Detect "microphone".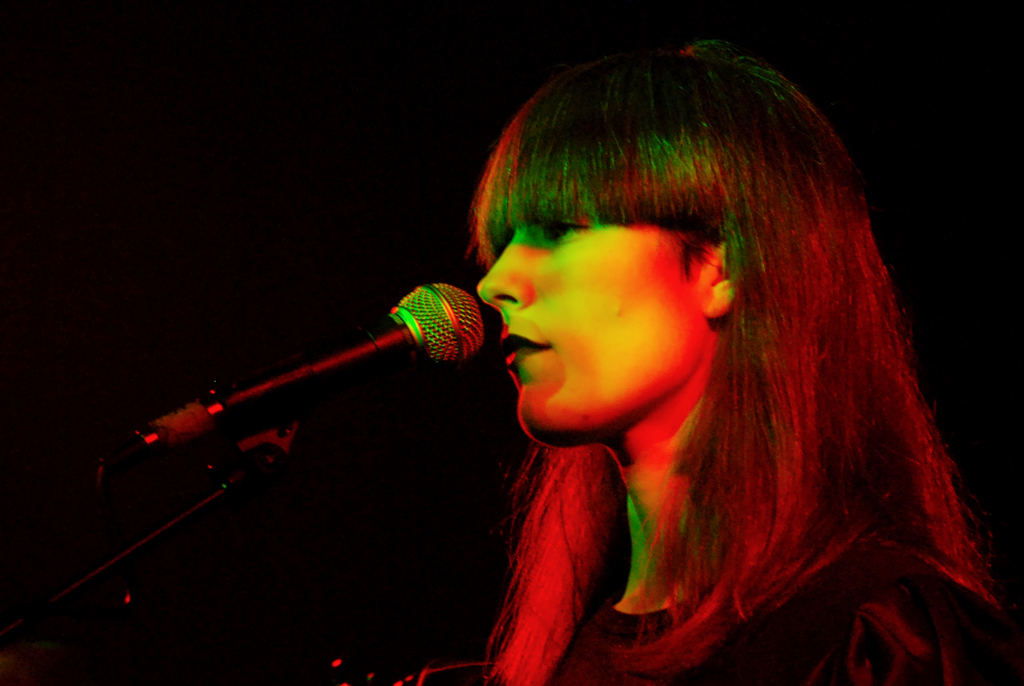
Detected at locate(133, 282, 484, 458).
